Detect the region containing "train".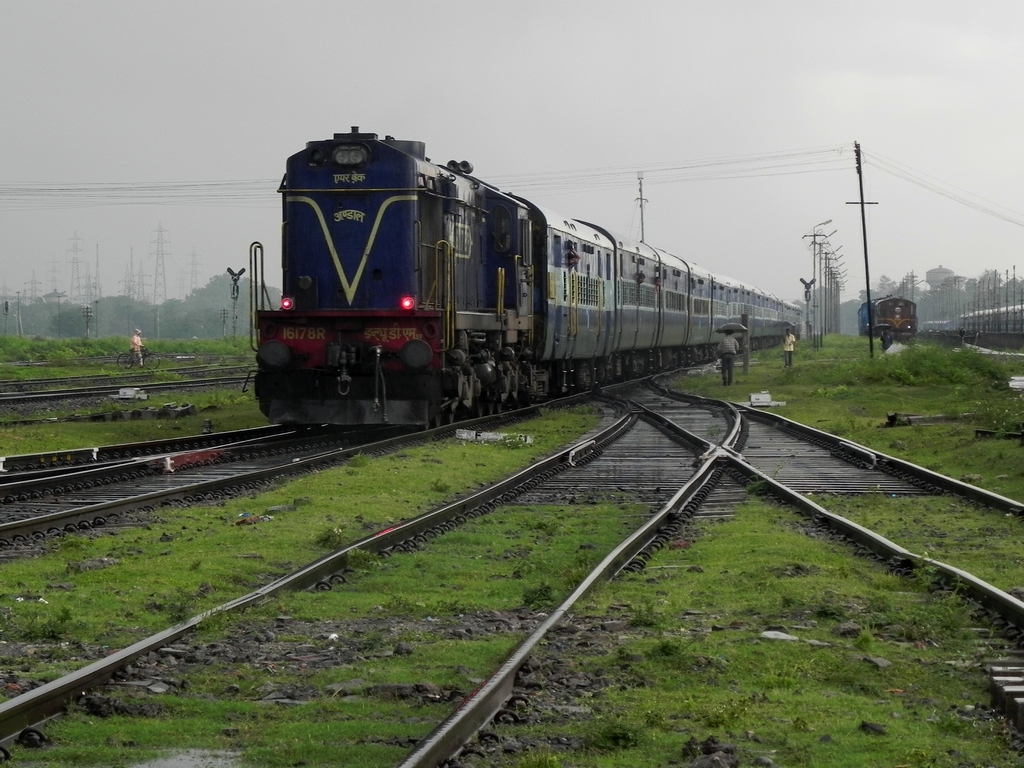
x1=957, y1=300, x2=1023, y2=333.
